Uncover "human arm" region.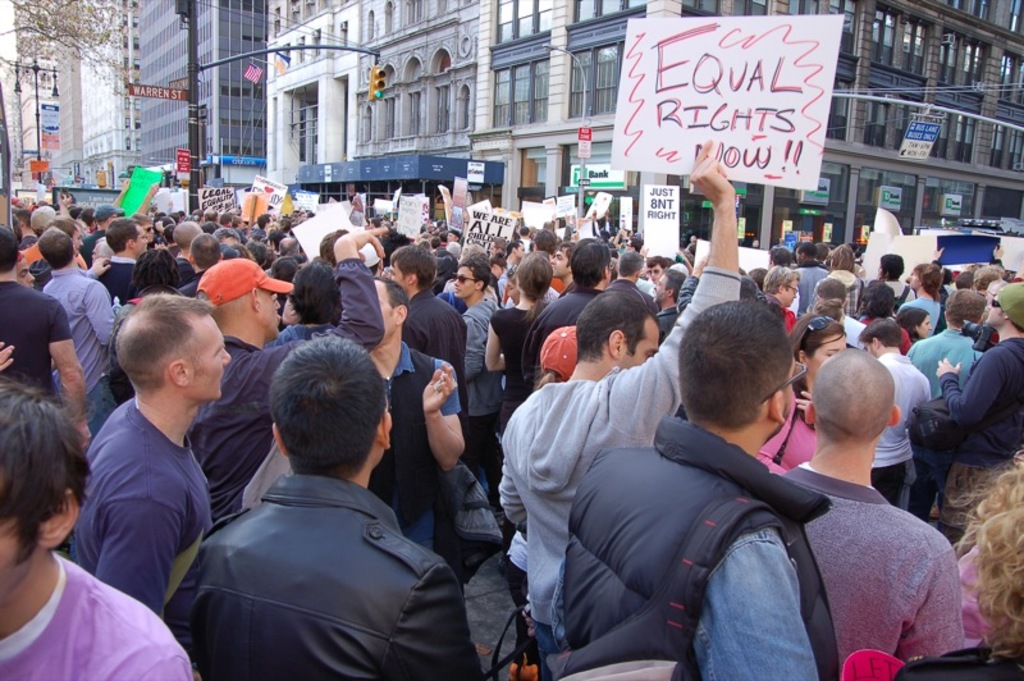
Uncovered: bbox=[681, 529, 820, 680].
